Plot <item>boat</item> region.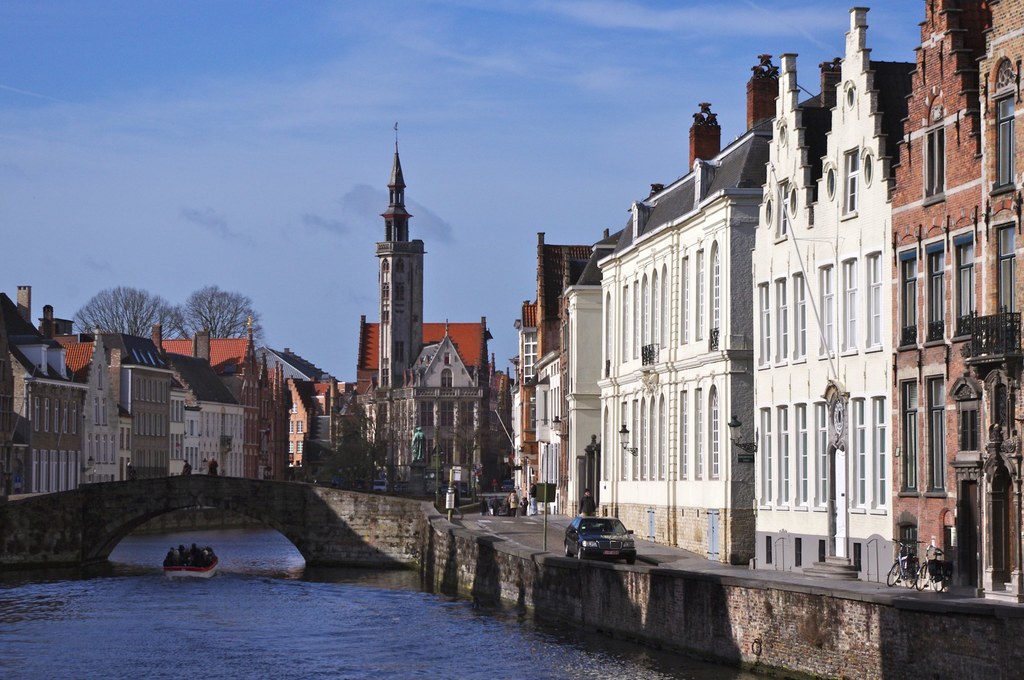
Plotted at x1=158, y1=546, x2=222, y2=578.
